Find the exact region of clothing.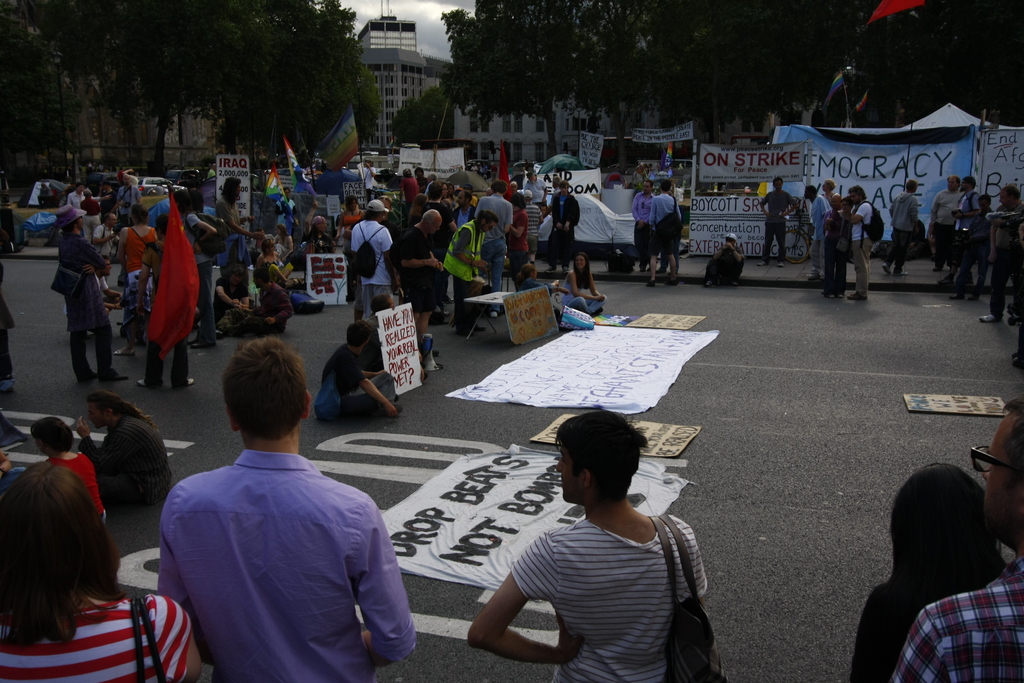
Exact region: (x1=633, y1=192, x2=655, y2=266).
